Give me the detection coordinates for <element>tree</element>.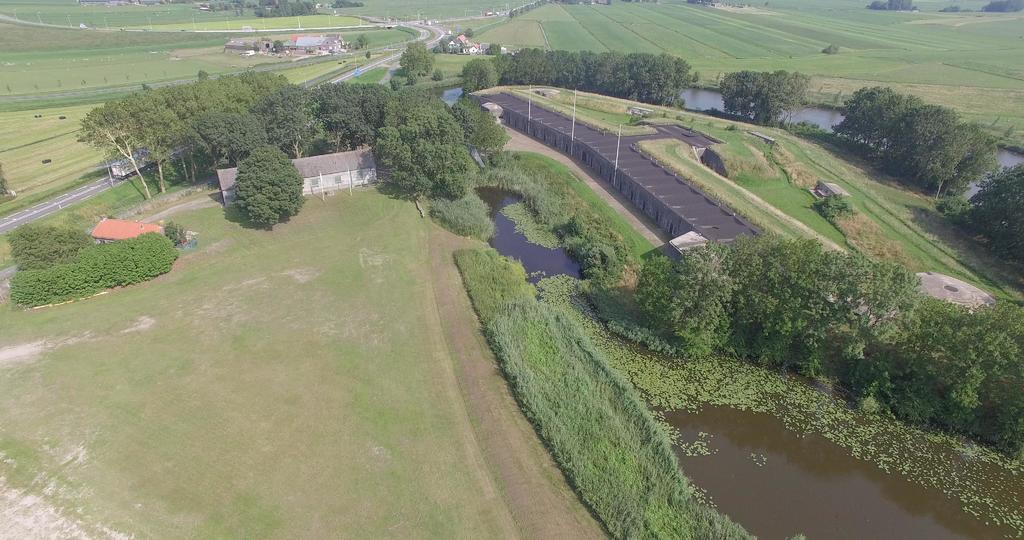
locate(276, 43, 282, 51).
